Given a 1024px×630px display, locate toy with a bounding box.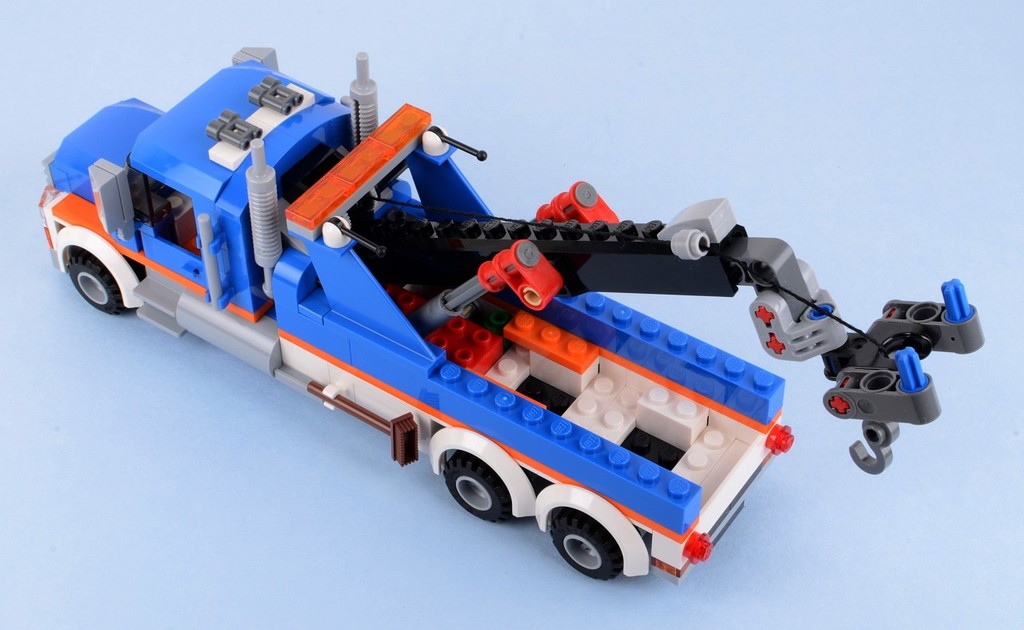
Located: pyautogui.locateOnScreen(37, 50, 950, 572).
